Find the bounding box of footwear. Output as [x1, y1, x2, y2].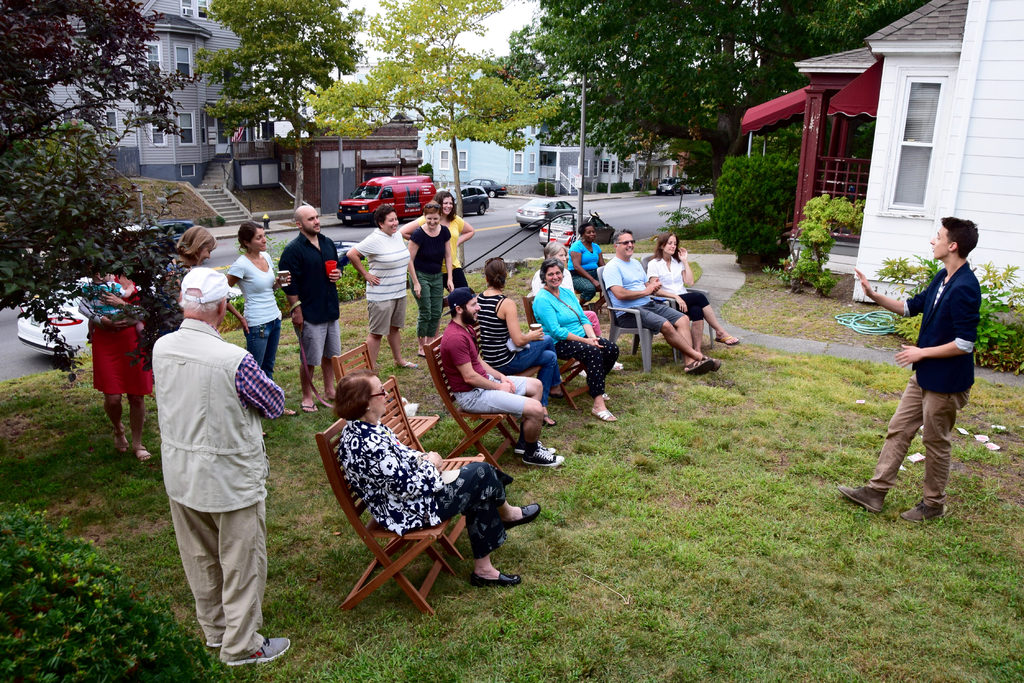
[715, 325, 740, 346].
